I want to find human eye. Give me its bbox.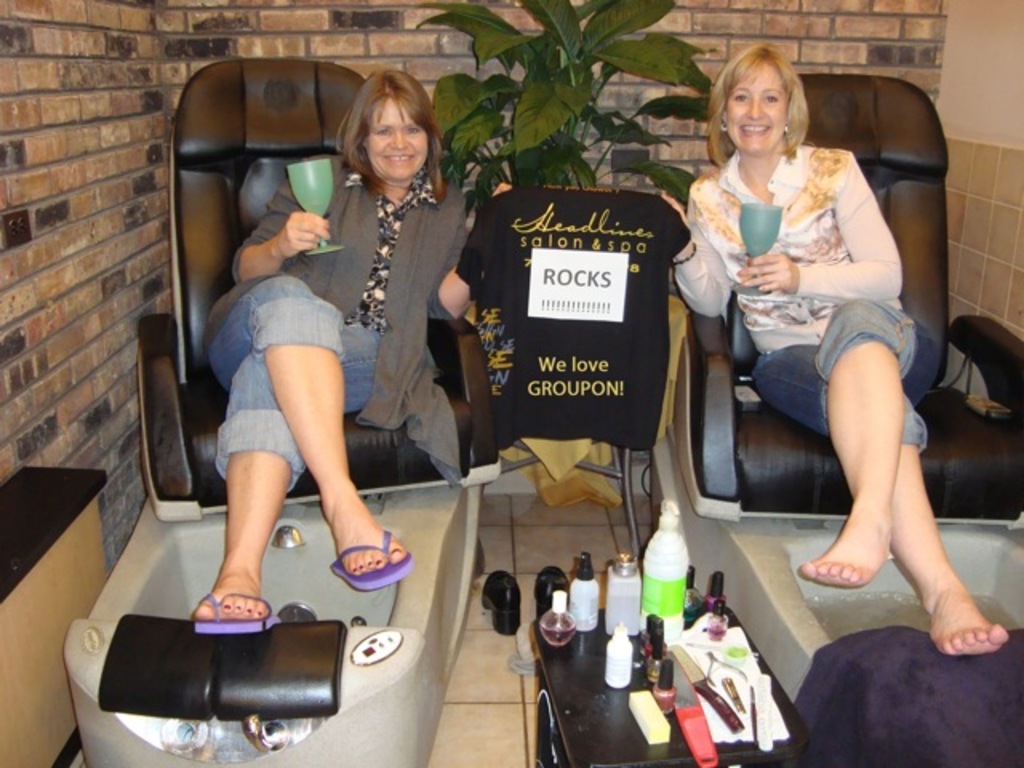
bbox=[763, 93, 782, 106].
